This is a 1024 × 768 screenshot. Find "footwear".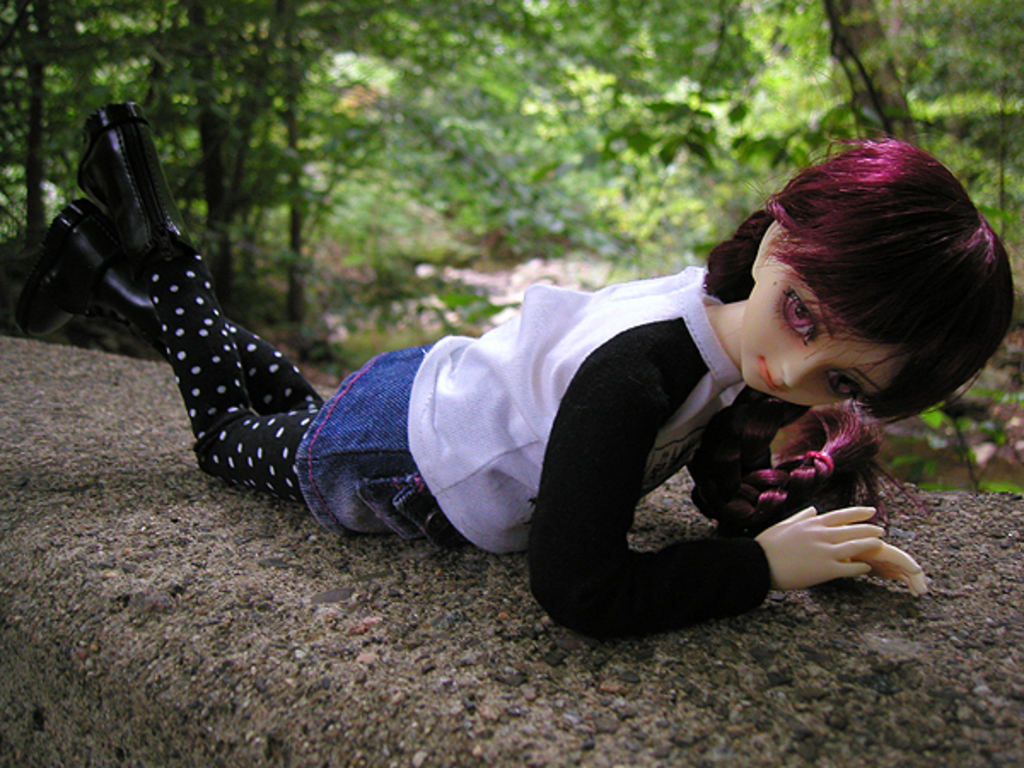
Bounding box: {"left": 15, "top": 189, "right": 160, "bottom": 343}.
